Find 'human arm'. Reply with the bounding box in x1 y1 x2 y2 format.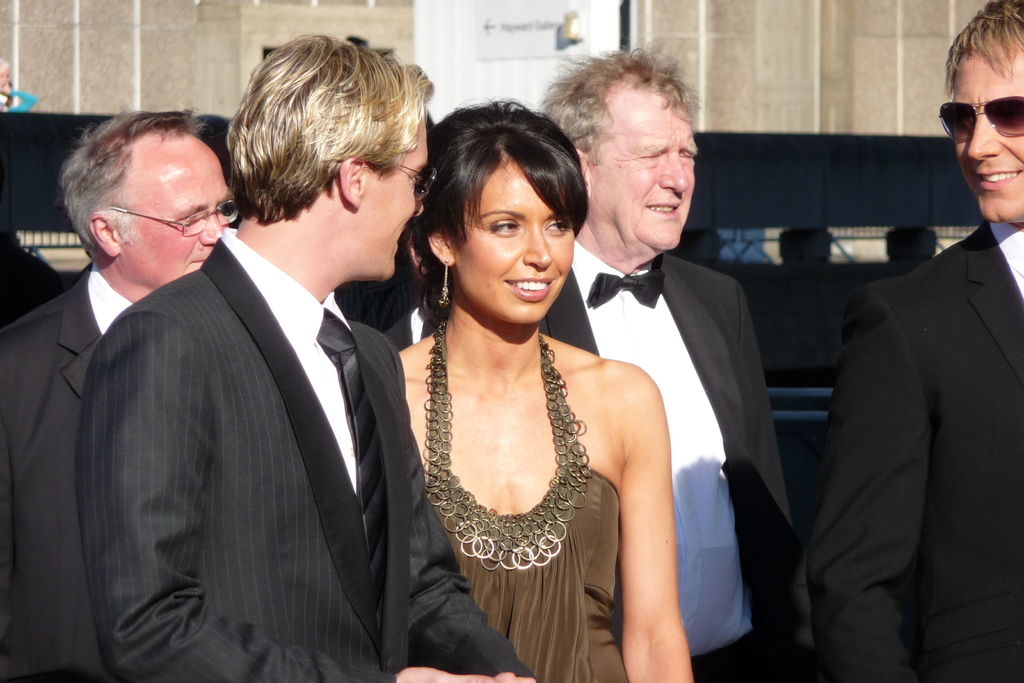
803 278 945 682.
